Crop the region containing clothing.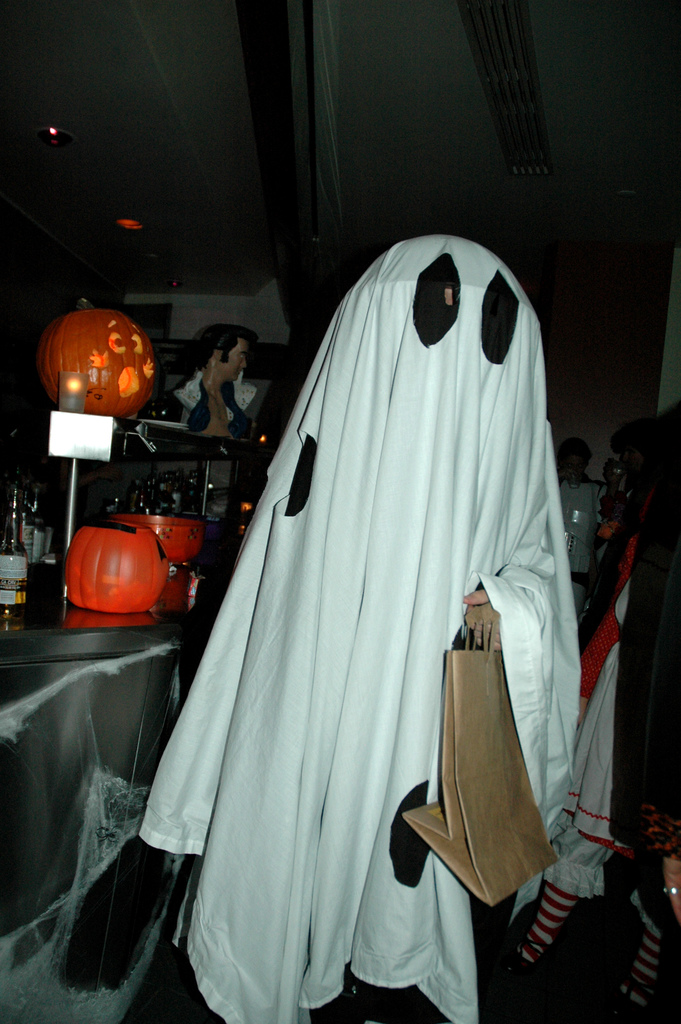
Crop region: box(158, 369, 255, 438).
